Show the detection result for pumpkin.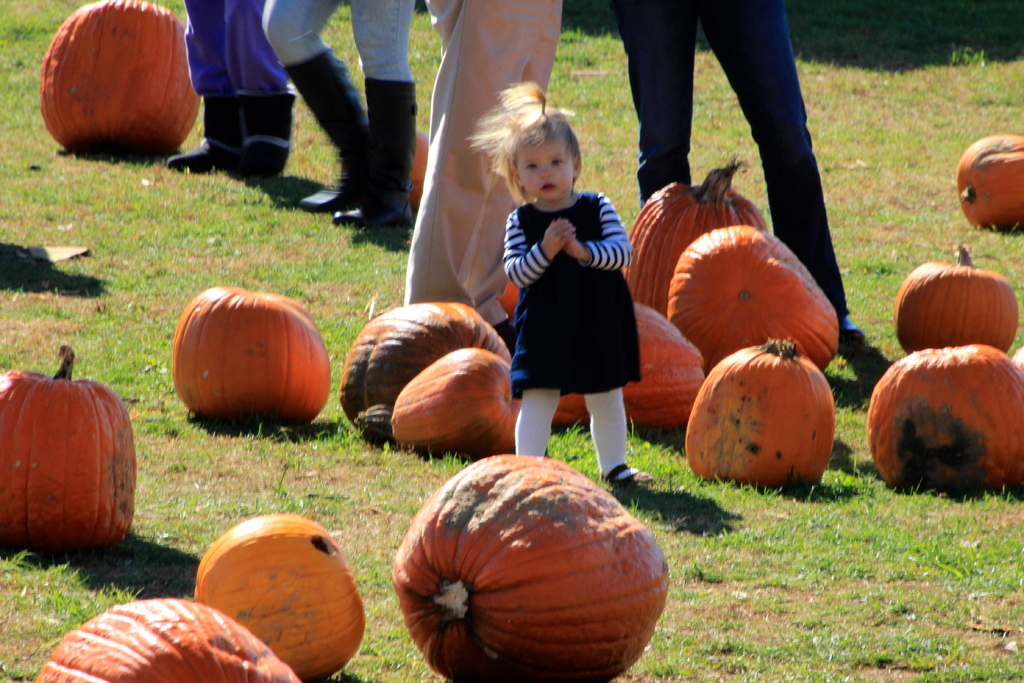
(1,342,137,549).
